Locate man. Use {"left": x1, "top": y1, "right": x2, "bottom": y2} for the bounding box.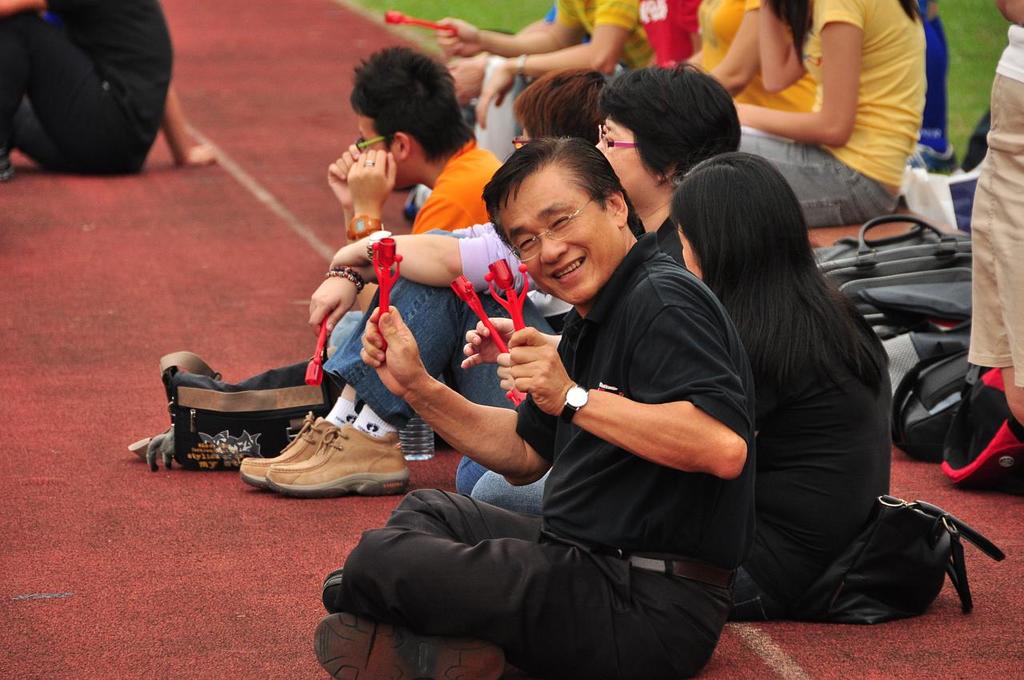
{"left": 364, "top": 111, "right": 854, "bottom": 654}.
